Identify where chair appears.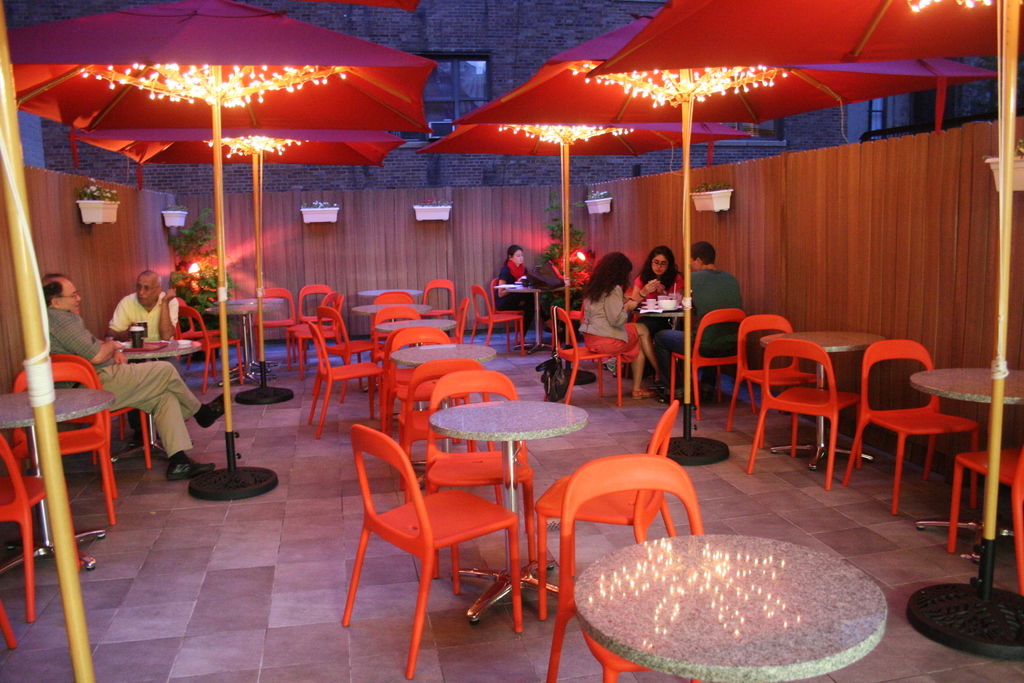
Appears at bbox(563, 288, 585, 346).
